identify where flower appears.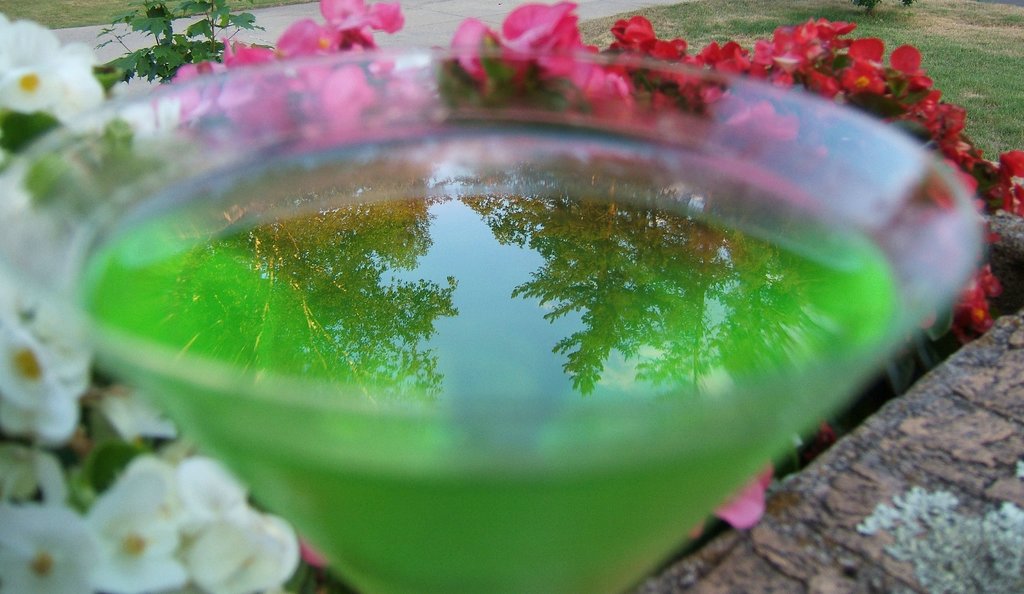
Appears at box=[493, 0, 585, 74].
